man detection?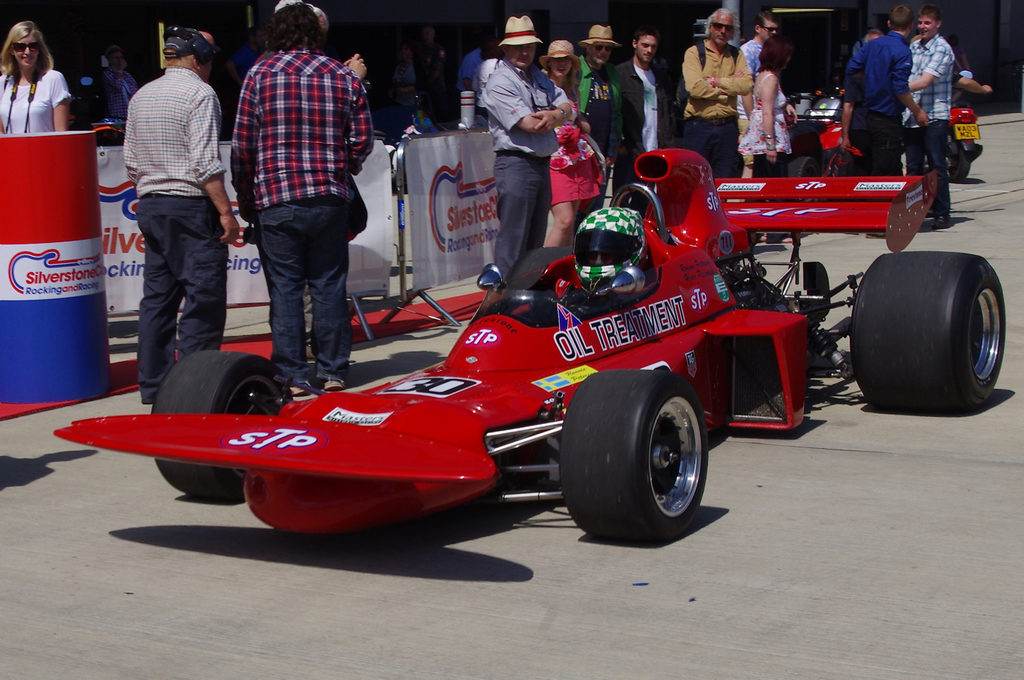
left=482, top=17, right=573, bottom=275
